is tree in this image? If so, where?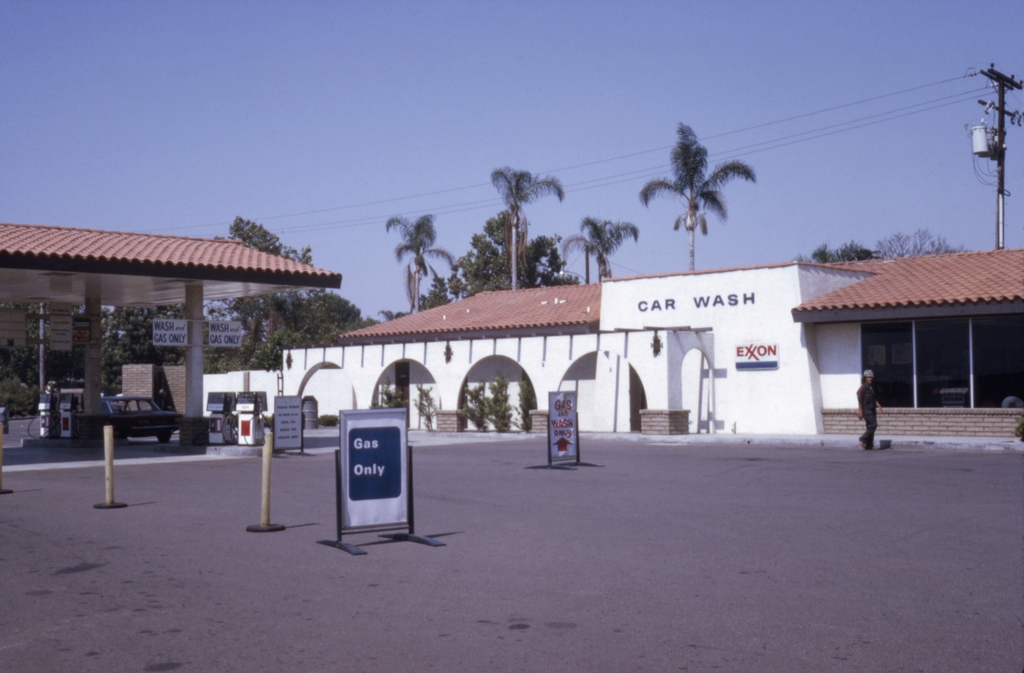
Yes, at x1=388, y1=214, x2=456, y2=323.
